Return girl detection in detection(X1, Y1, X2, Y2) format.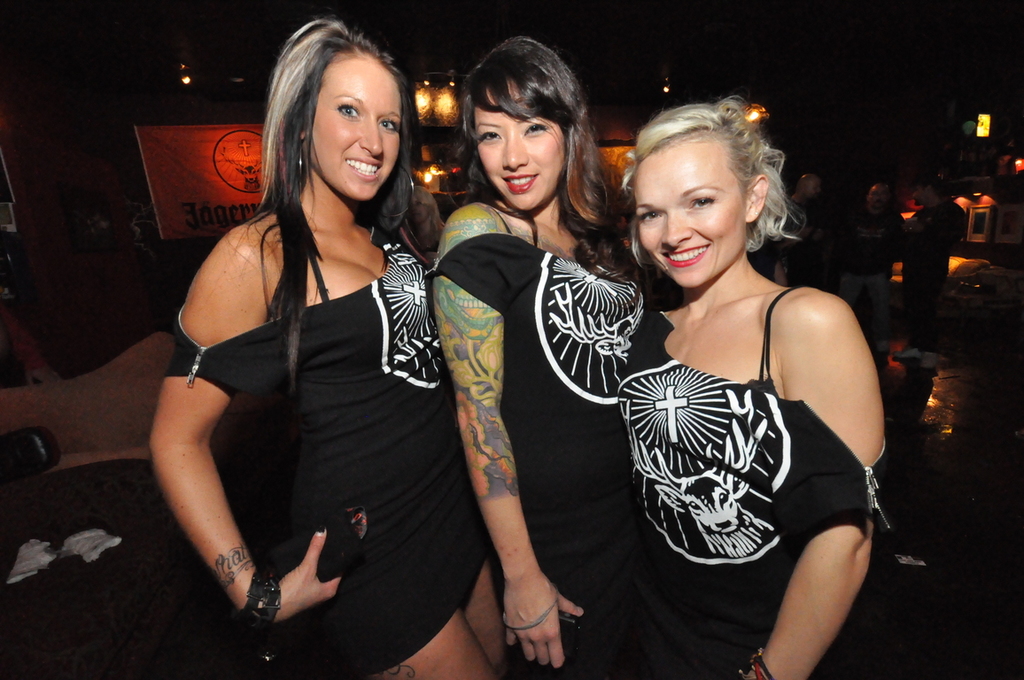
detection(613, 89, 892, 679).
